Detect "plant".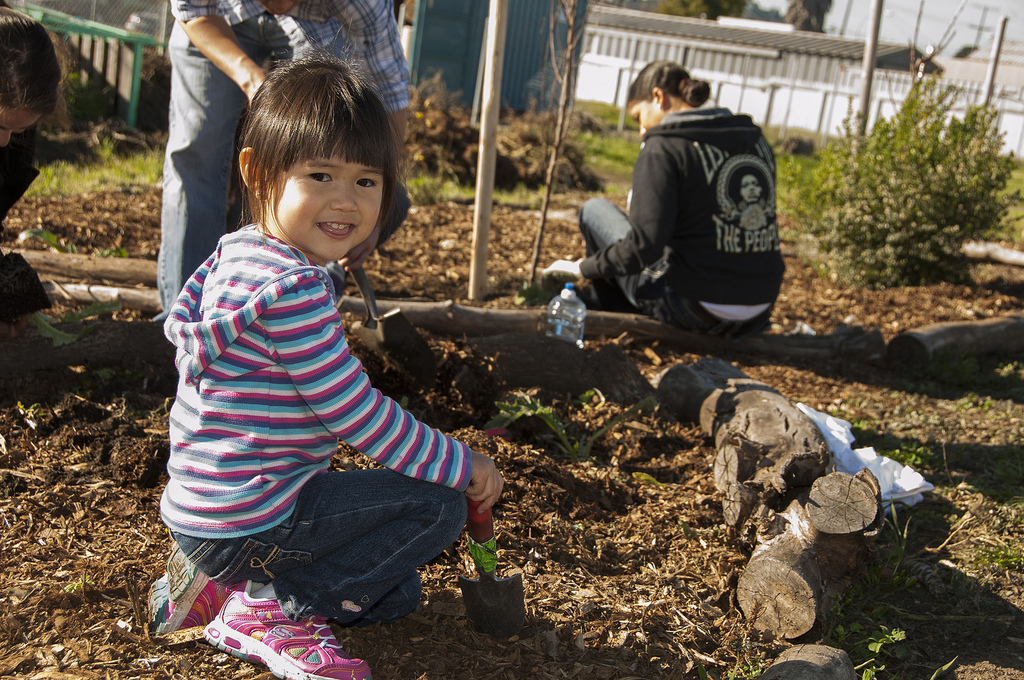
Detected at region(783, 0, 1023, 287).
